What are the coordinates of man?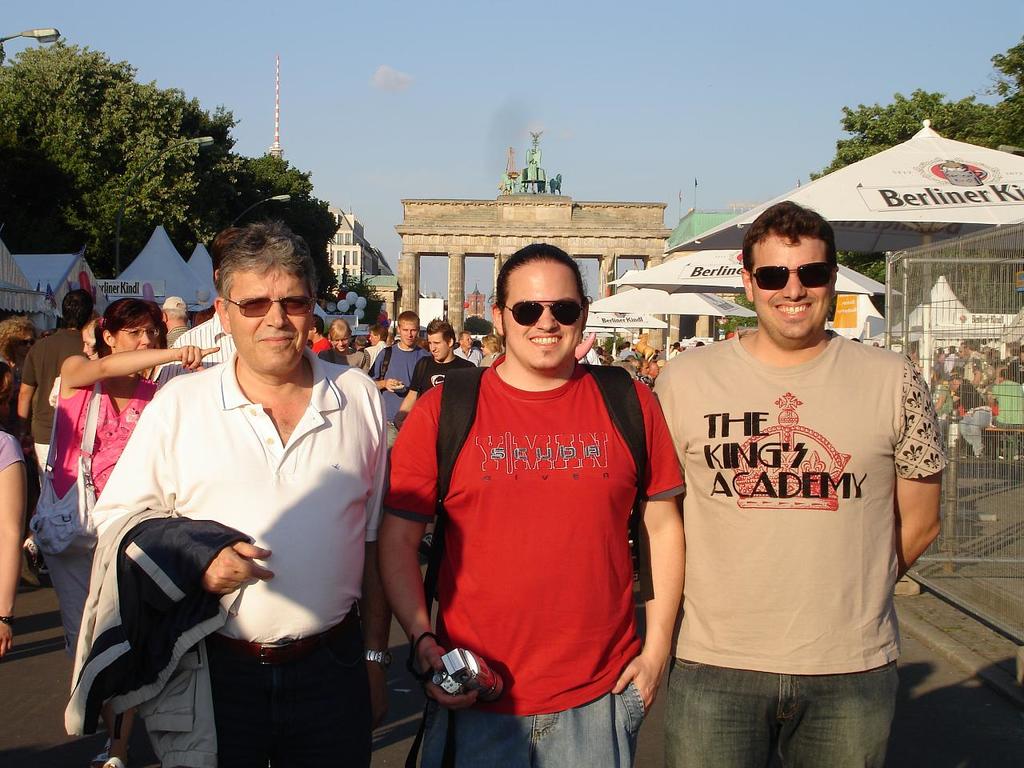
x1=162 y1=297 x2=190 y2=346.
